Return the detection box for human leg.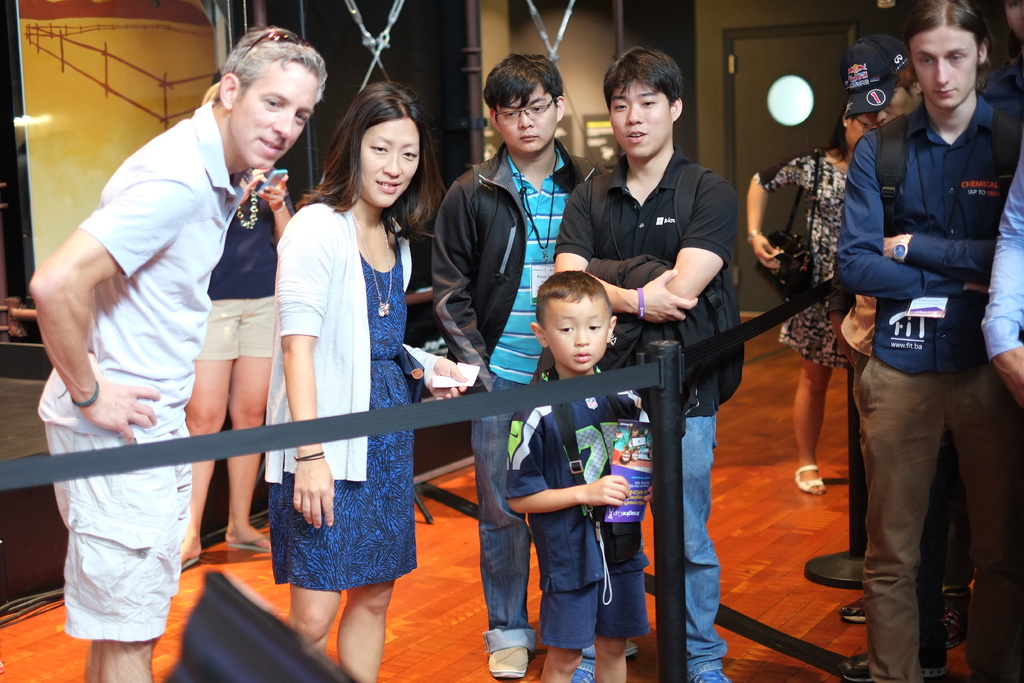
334, 579, 390, 682.
